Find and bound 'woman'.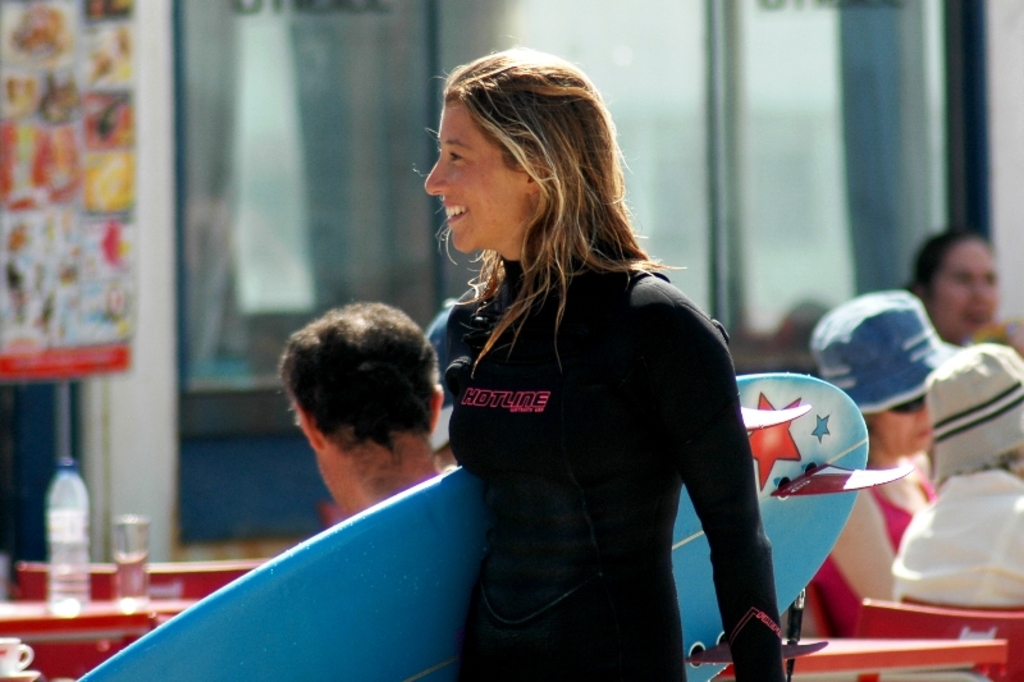
Bound: [364,83,799,681].
